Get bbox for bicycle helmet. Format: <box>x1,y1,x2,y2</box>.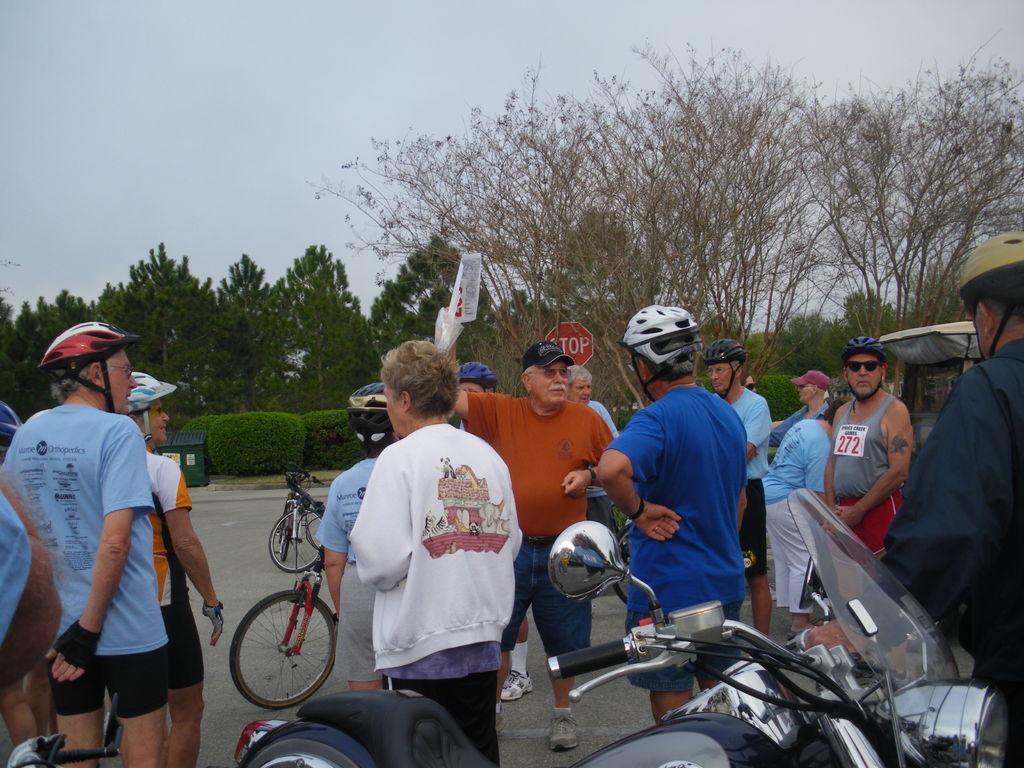
<box>462,358,503,403</box>.
